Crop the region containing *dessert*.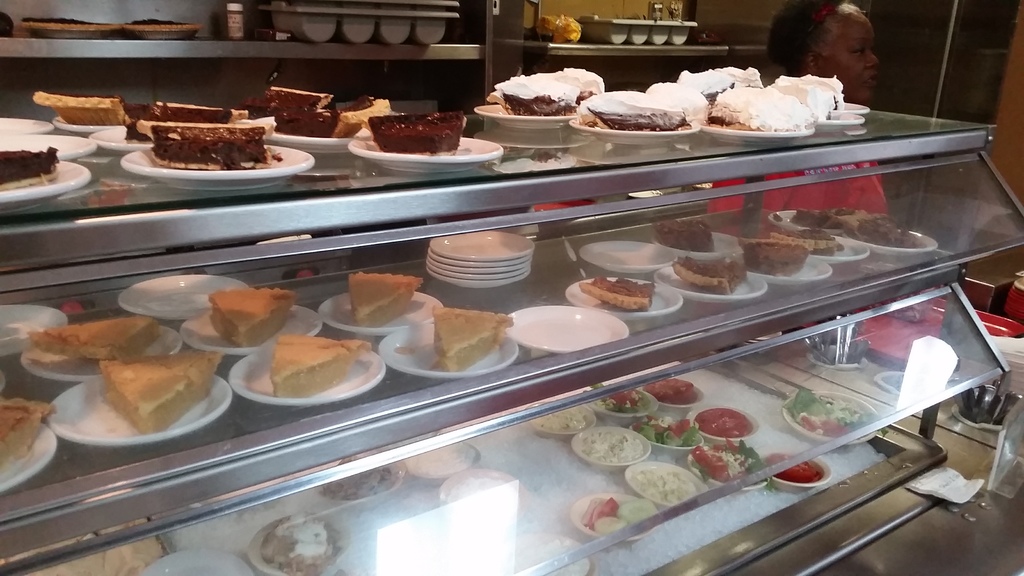
Crop region: region(33, 93, 135, 120).
